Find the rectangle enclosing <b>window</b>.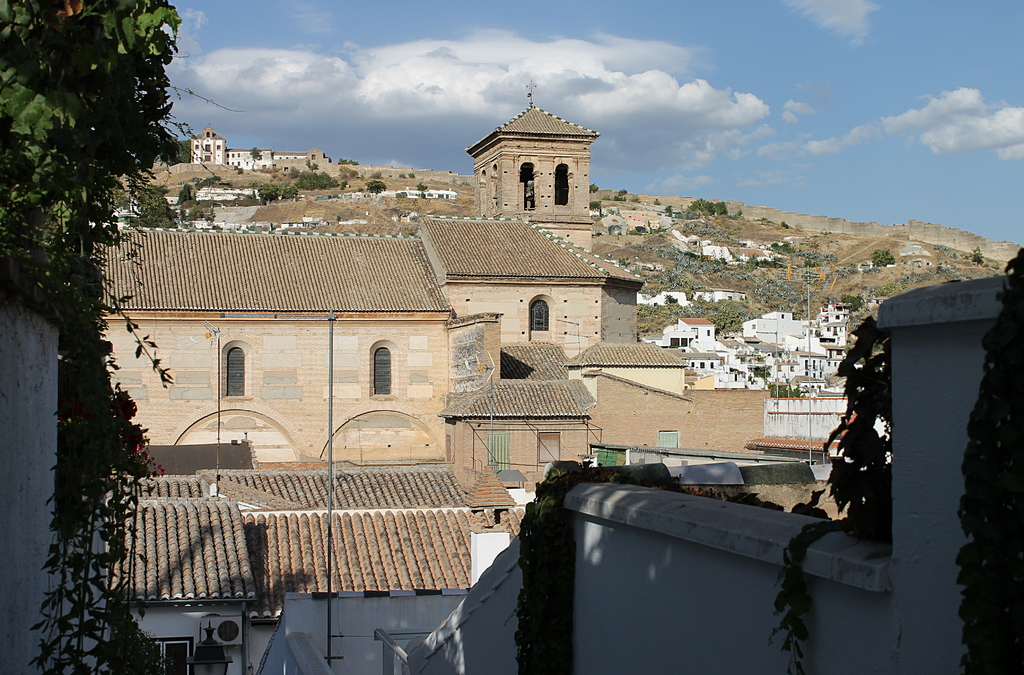
[525,297,555,333].
